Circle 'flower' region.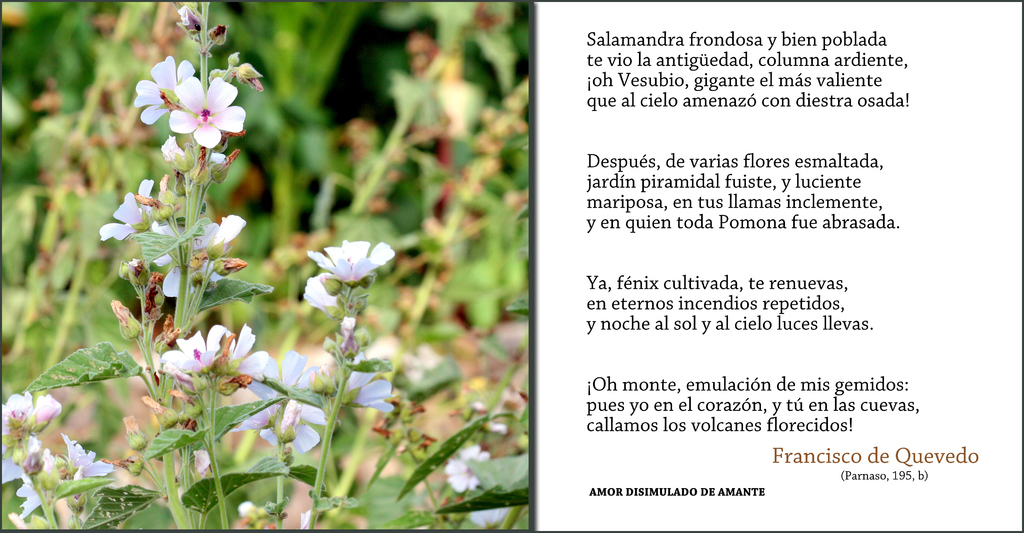
Region: select_region(16, 448, 60, 520).
